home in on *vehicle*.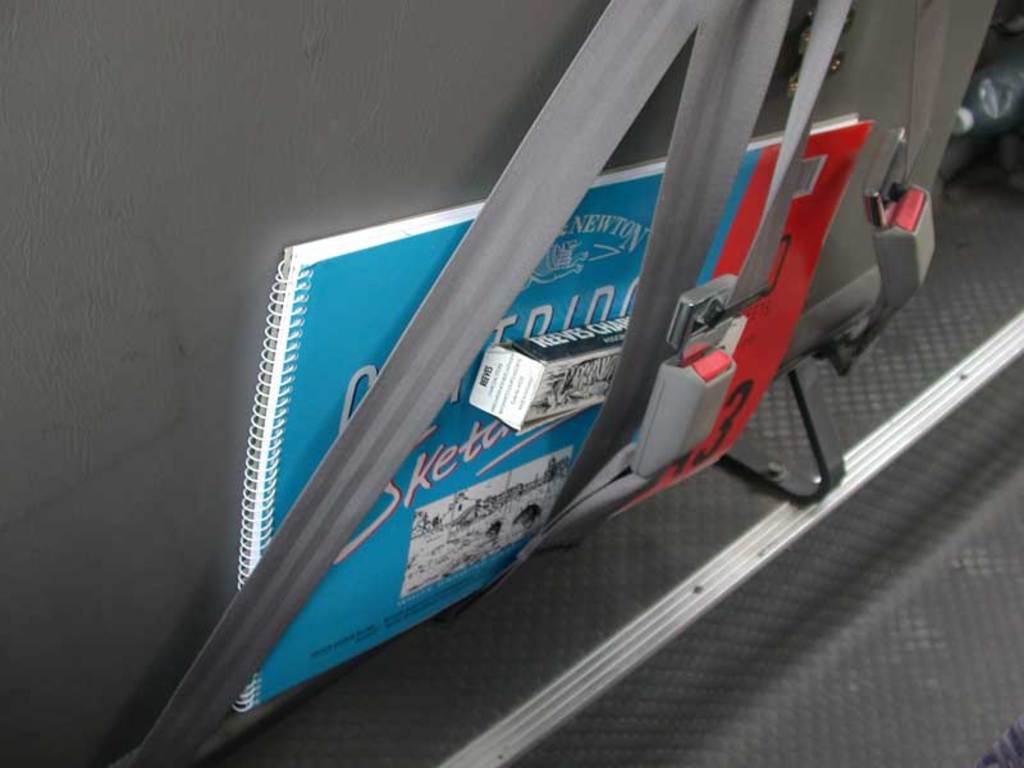
Homed in at <region>0, 0, 1023, 767</region>.
